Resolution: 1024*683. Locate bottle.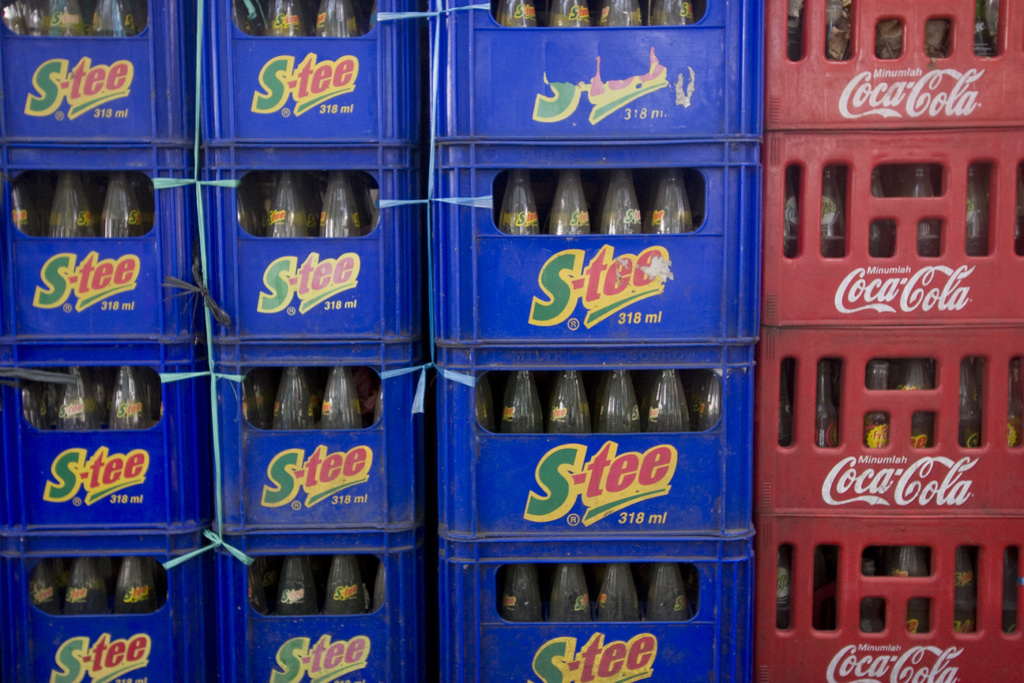
47,175,94,238.
